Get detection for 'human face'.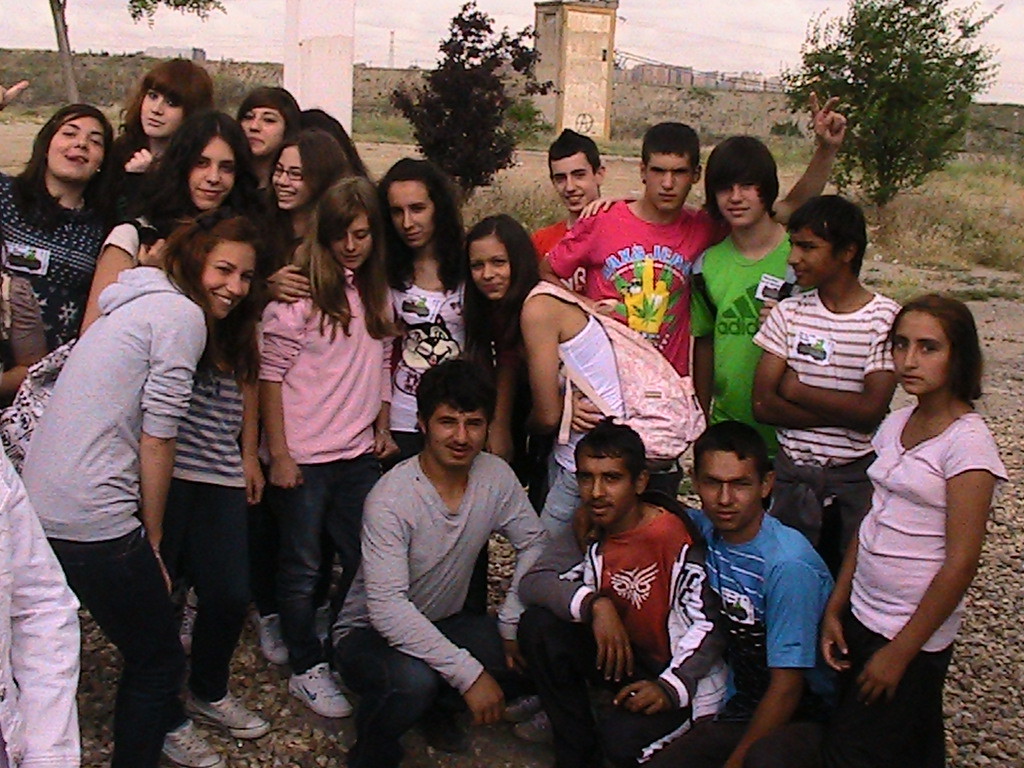
Detection: {"x1": 196, "y1": 241, "x2": 256, "y2": 322}.
